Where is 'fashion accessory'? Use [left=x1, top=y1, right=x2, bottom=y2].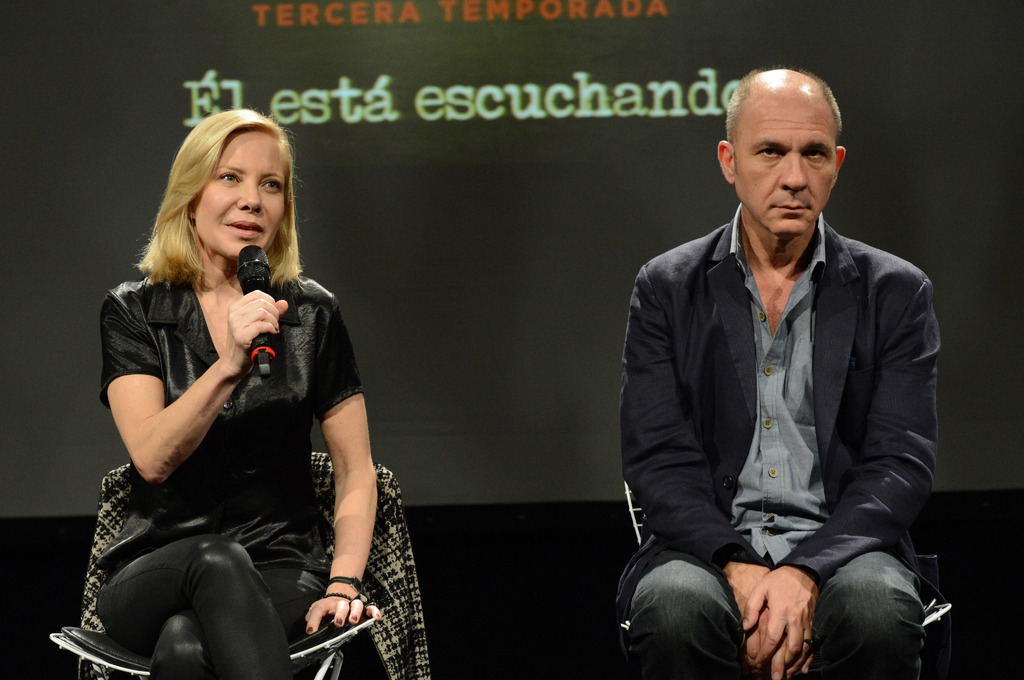
[left=804, top=639, right=817, bottom=650].
